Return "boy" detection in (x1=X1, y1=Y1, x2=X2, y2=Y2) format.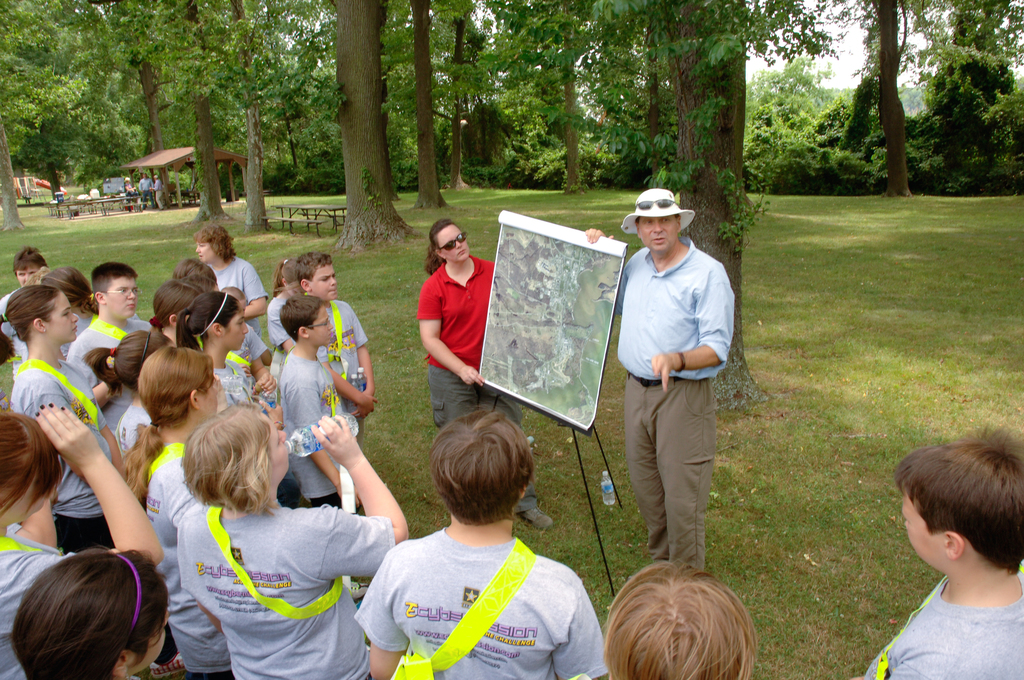
(x1=298, y1=253, x2=374, y2=418).
